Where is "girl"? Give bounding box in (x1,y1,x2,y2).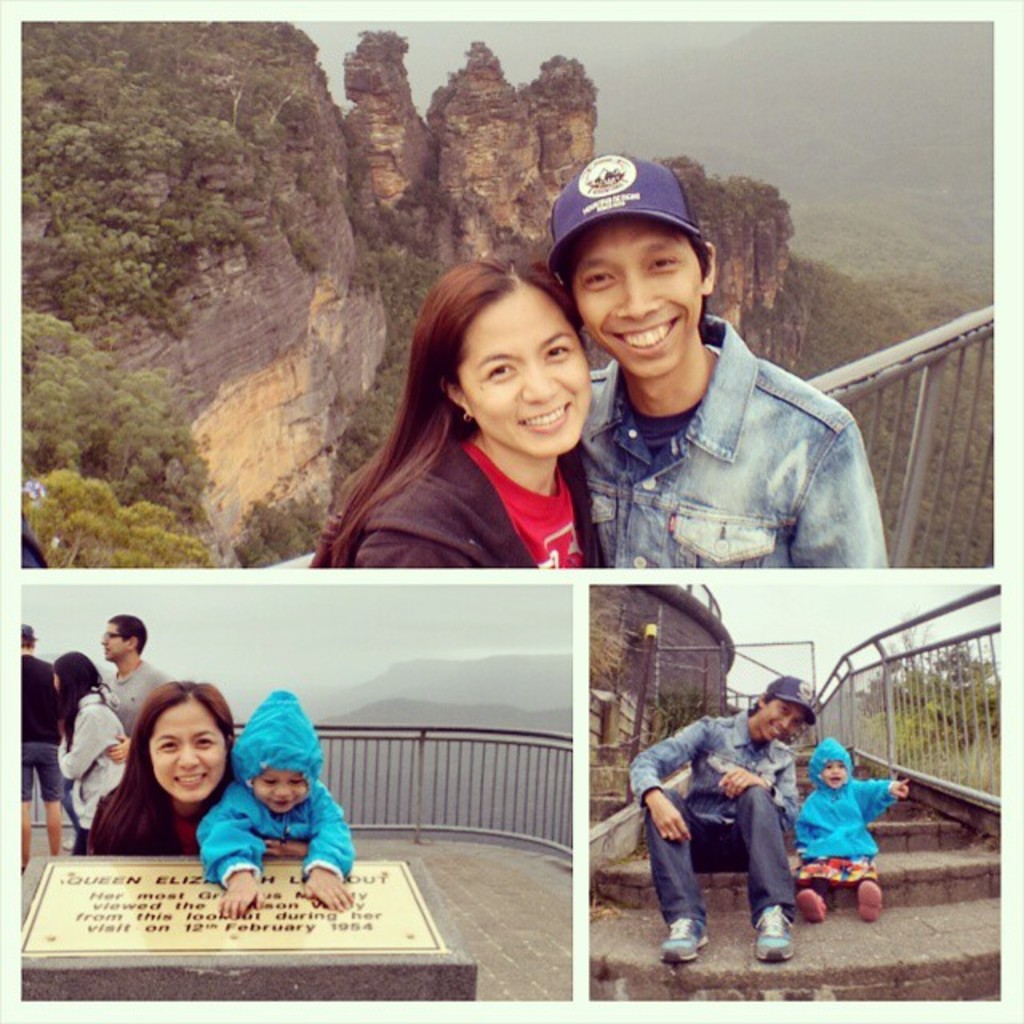
(189,686,357,920).
